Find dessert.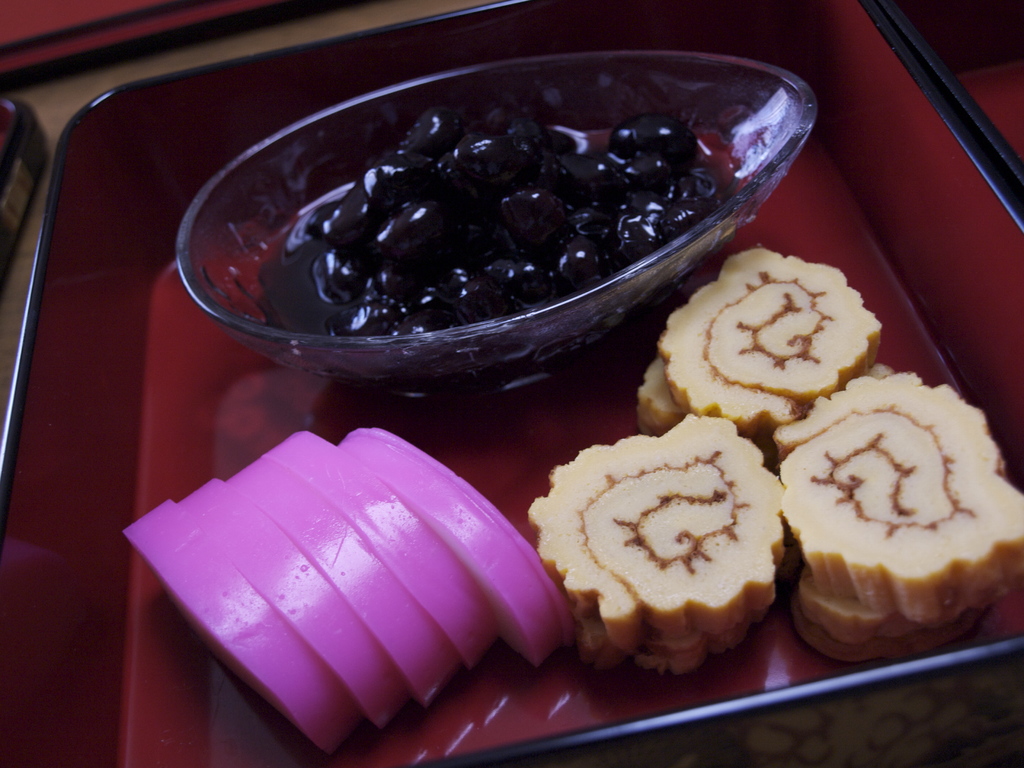
locate(530, 428, 796, 682).
